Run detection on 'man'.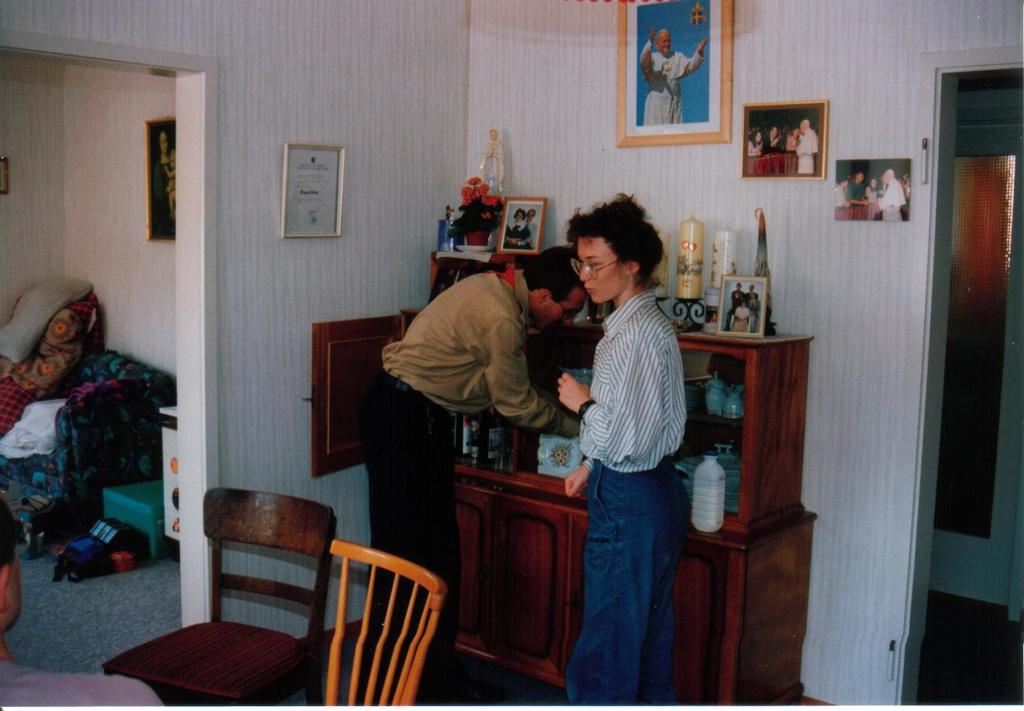
Result: 511, 209, 538, 245.
